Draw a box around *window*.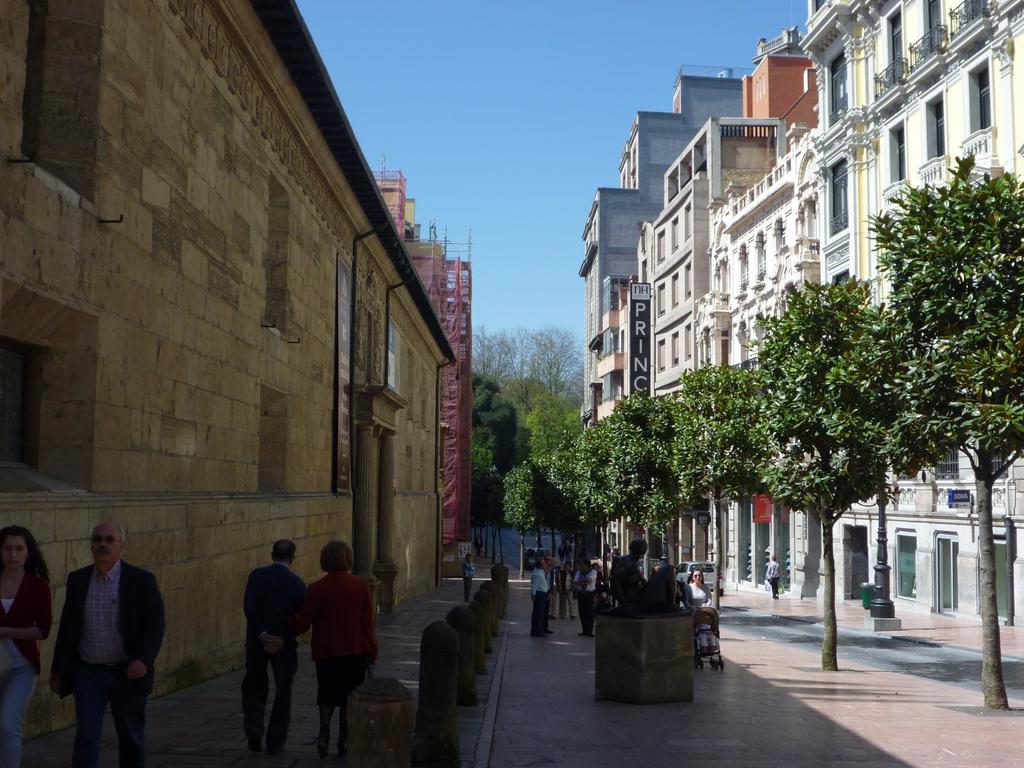
831:269:851:284.
